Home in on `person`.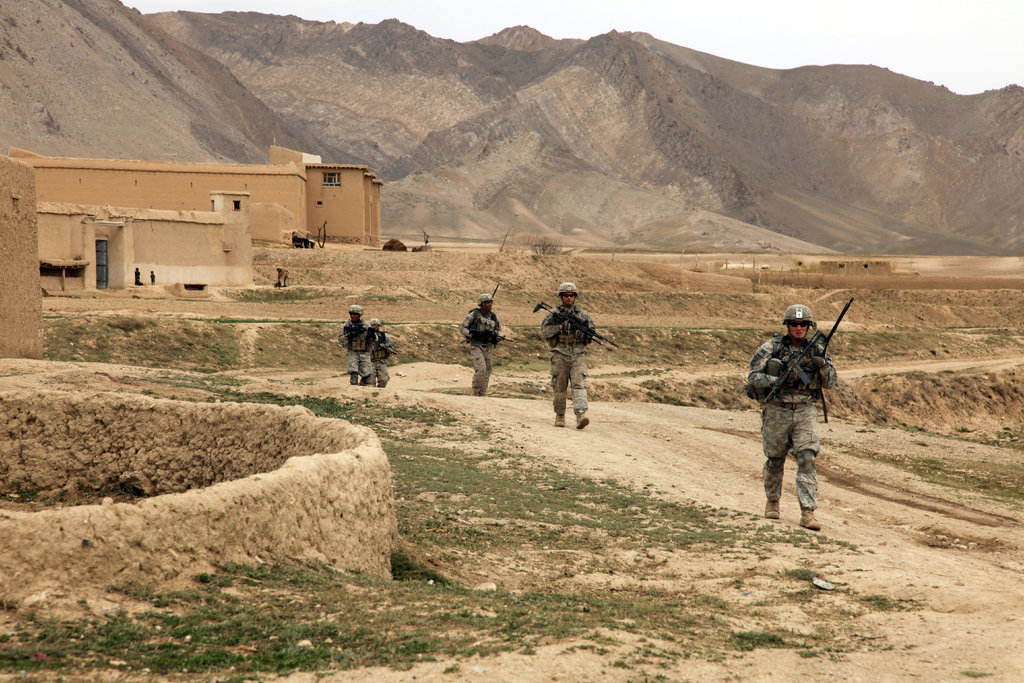
Homed in at {"left": 132, "top": 263, "right": 141, "bottom": 283}.
